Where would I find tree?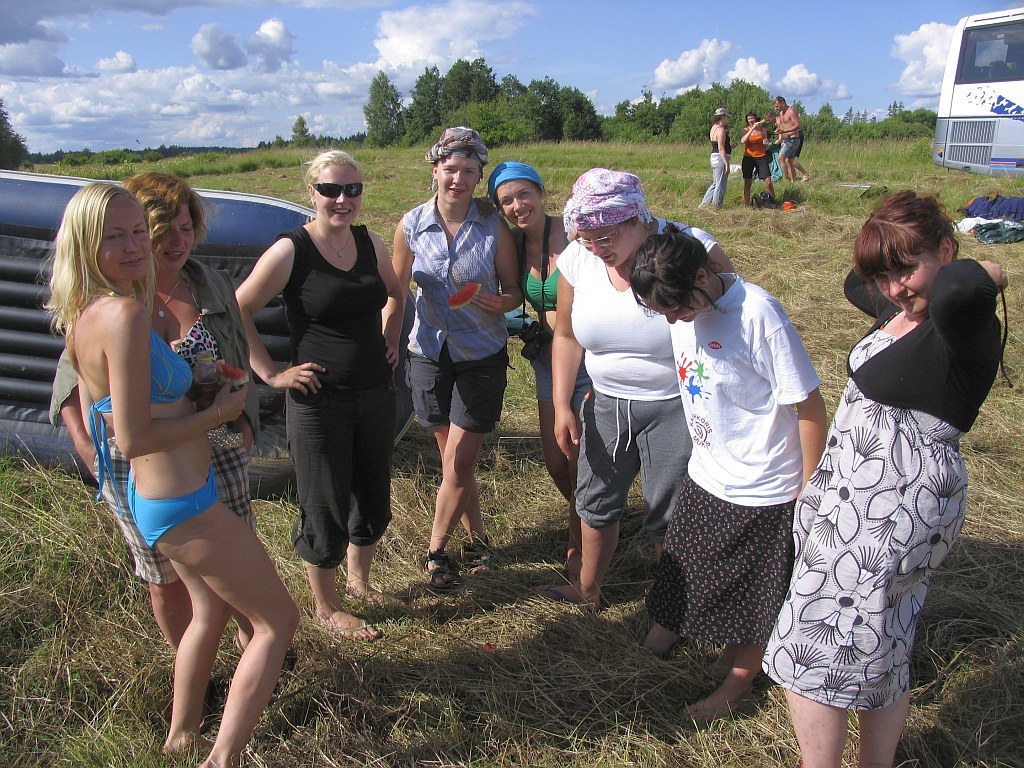
At (x1=288, y1=109, x2=312, y2=149).
